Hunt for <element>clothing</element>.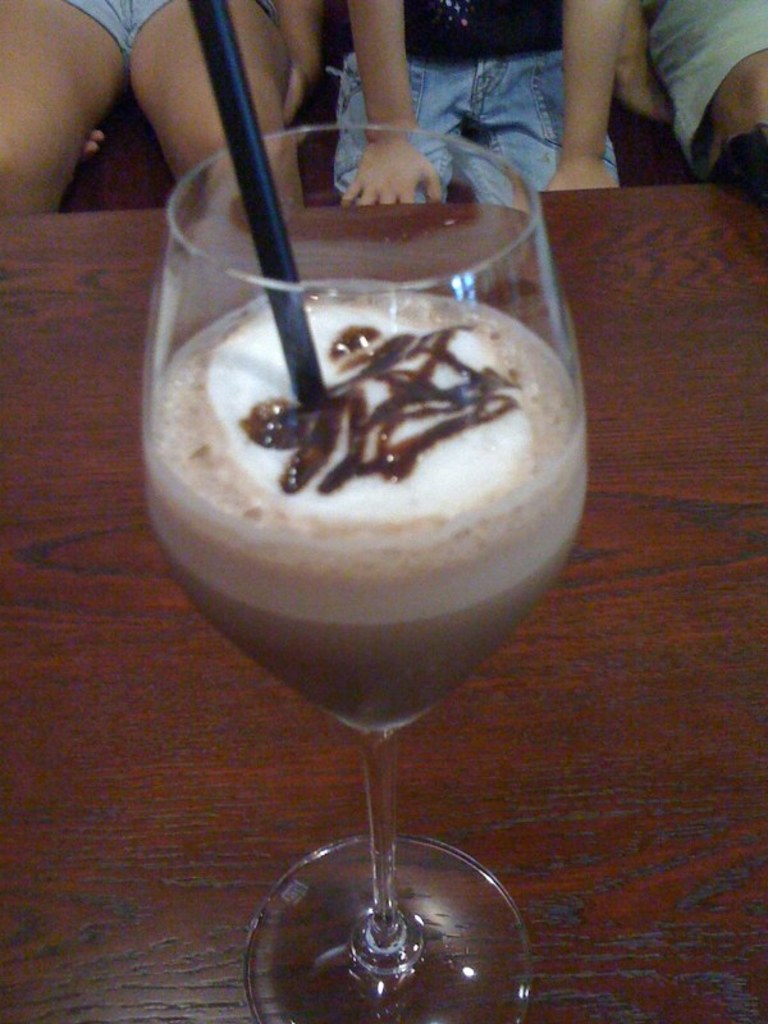
Hunted down at detection(645, 0, 767, 182).
